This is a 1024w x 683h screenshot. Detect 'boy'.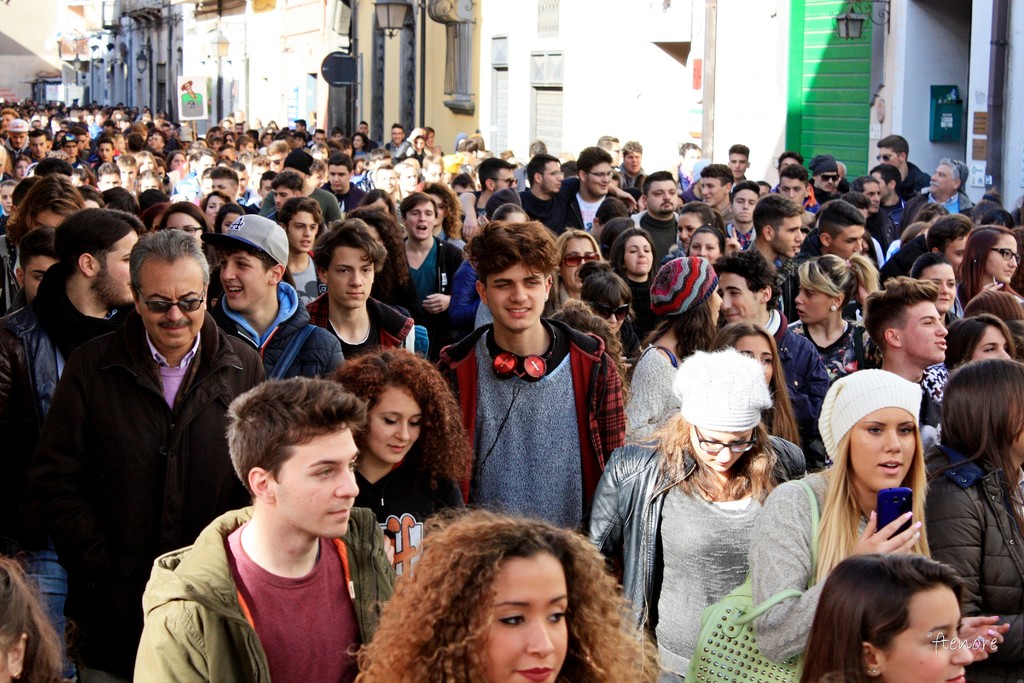
pyautogui.locateOnScreen(303, 220, 415, 368).
